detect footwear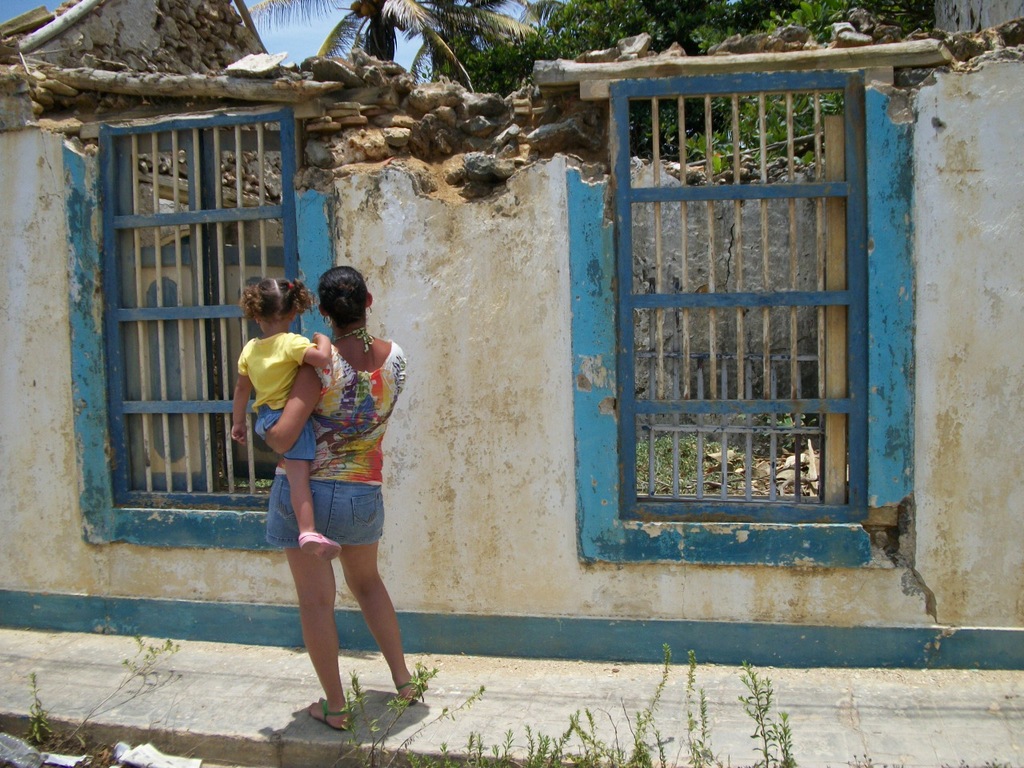
bbox=[304, 702, 350, 732]
